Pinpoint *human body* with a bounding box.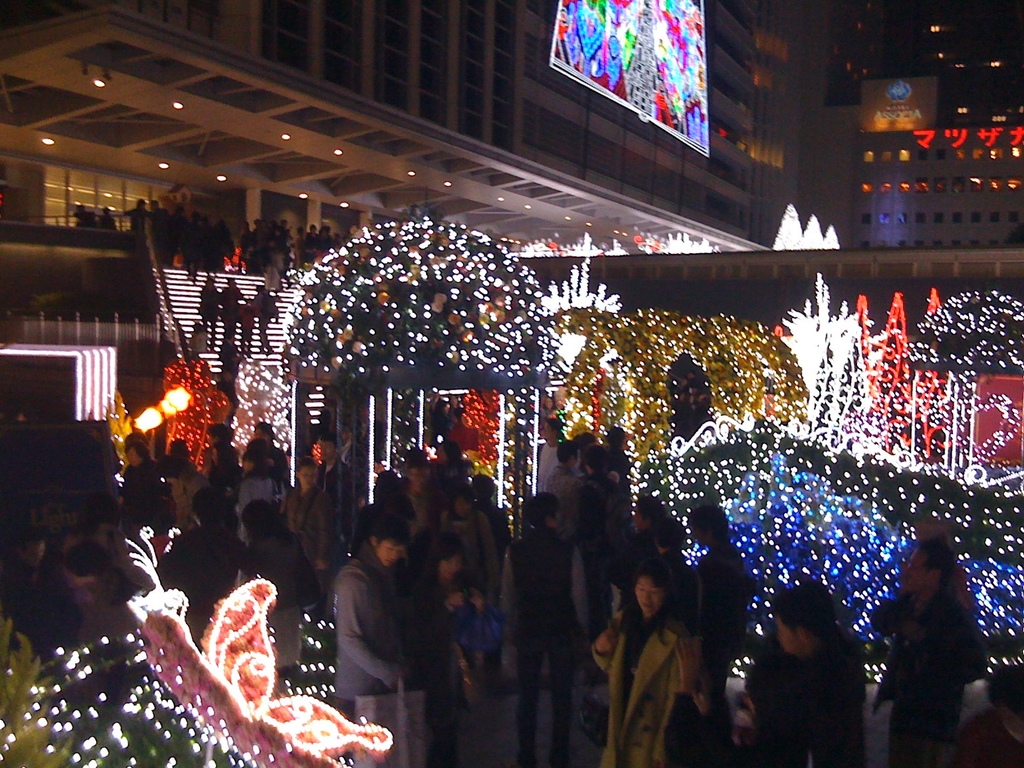
detection(752, 632, 860, 767).
